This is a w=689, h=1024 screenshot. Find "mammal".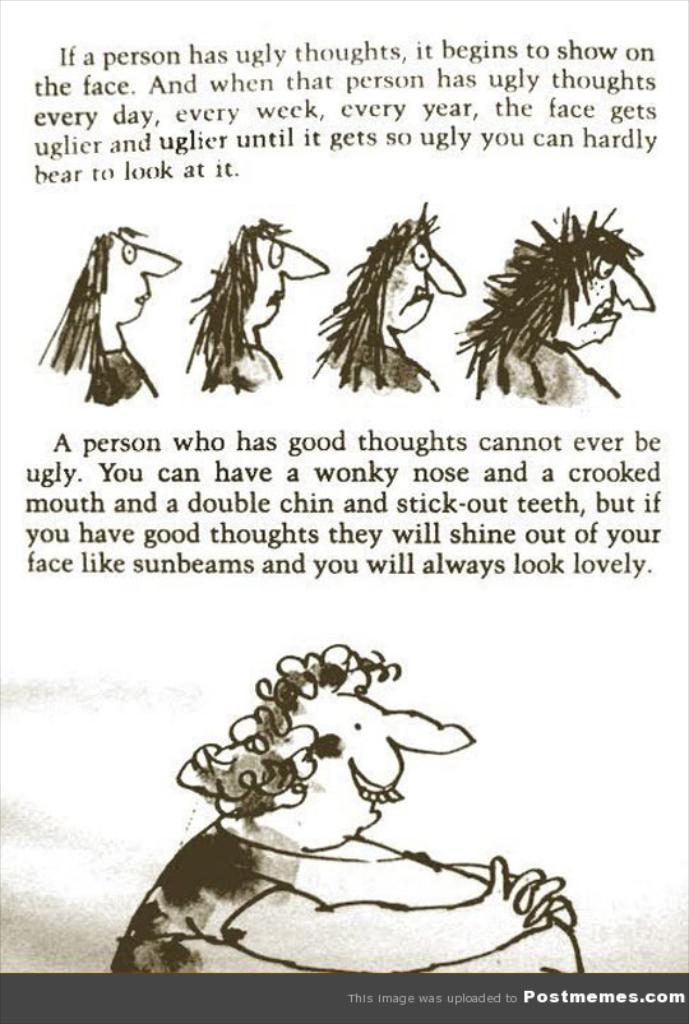
Bounding box: {"left": 37, "top": 196, "right": 200, "bottom": 403}.
